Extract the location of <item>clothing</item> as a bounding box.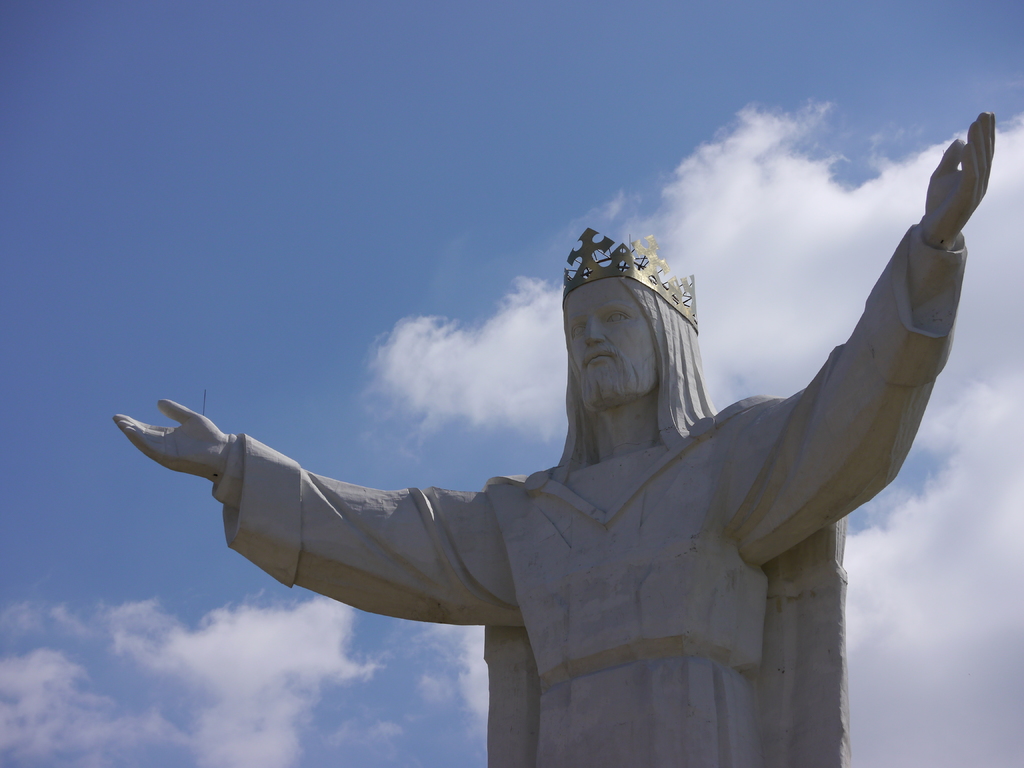
{"x1": 198, "y1": 218, "x2": 983, "y2": 767}.
